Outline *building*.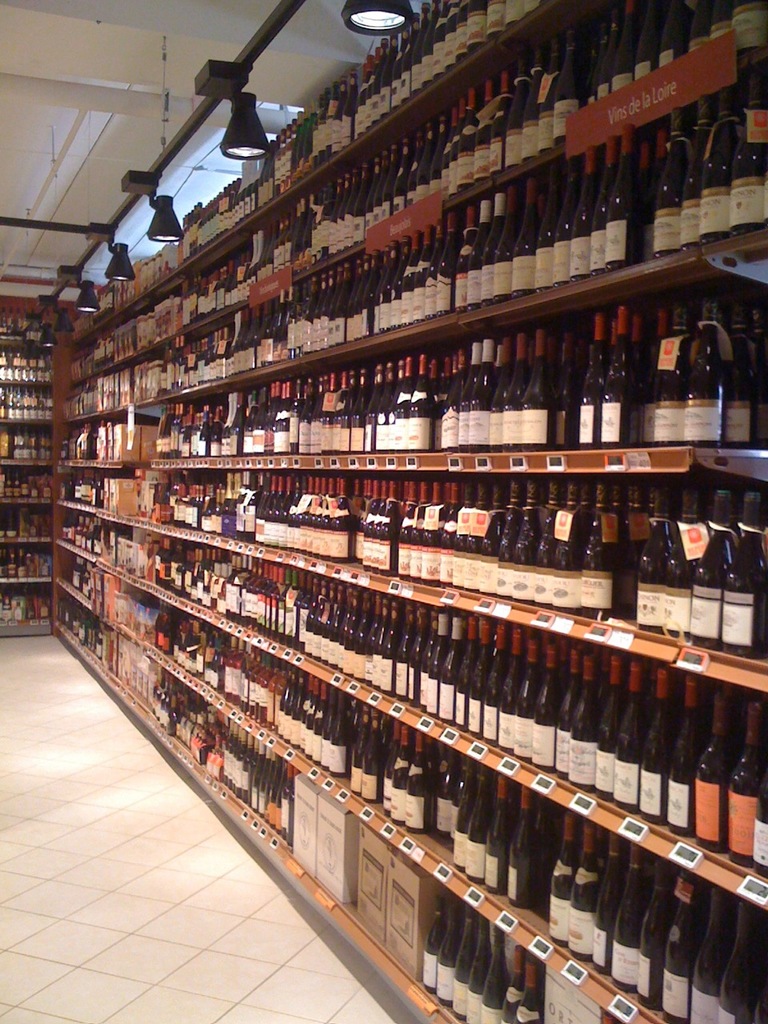
Outline: left=0, top=0, right=767, bottom=1023.
